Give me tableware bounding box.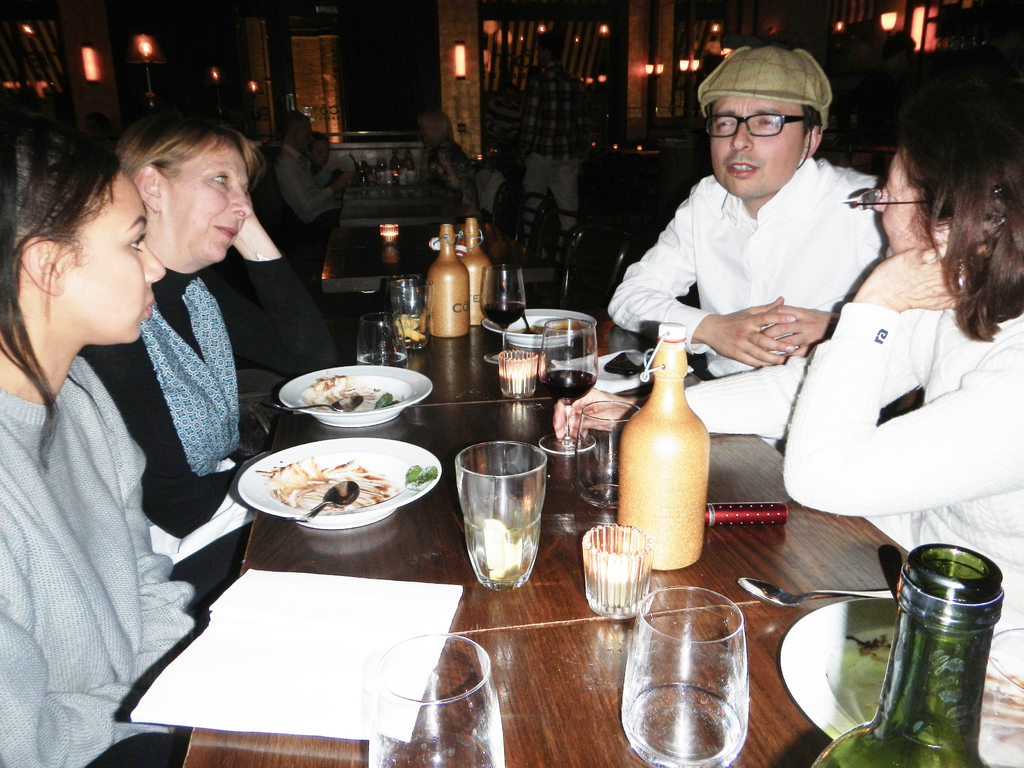
<region>477, 300, 609, 335</region>.
